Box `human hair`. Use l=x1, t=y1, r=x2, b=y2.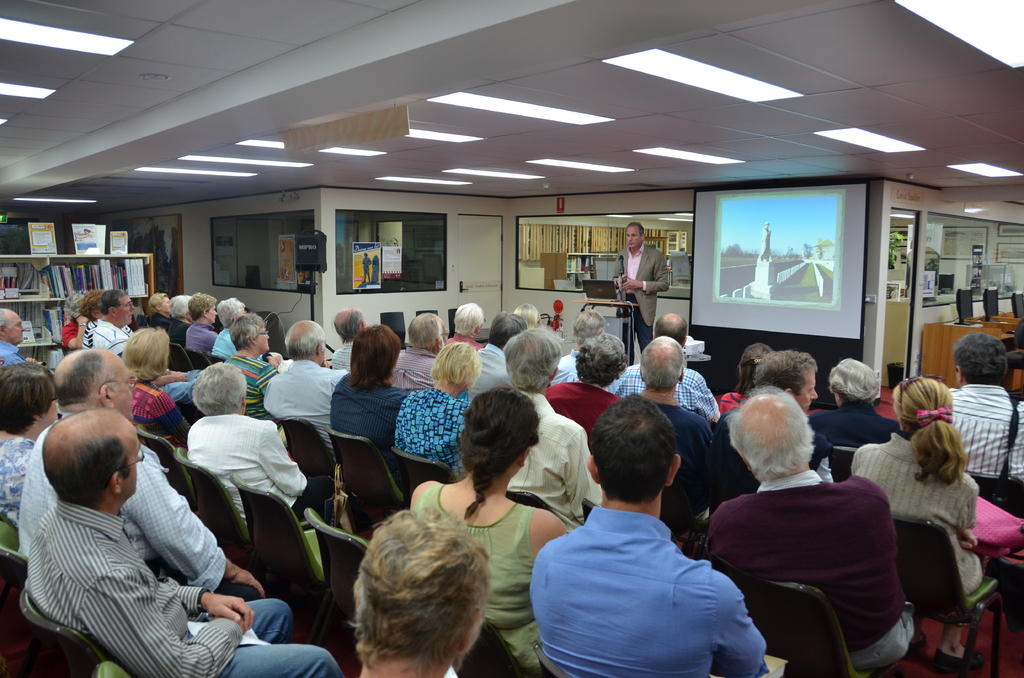
l=333, t=502, r=493, b=677.
